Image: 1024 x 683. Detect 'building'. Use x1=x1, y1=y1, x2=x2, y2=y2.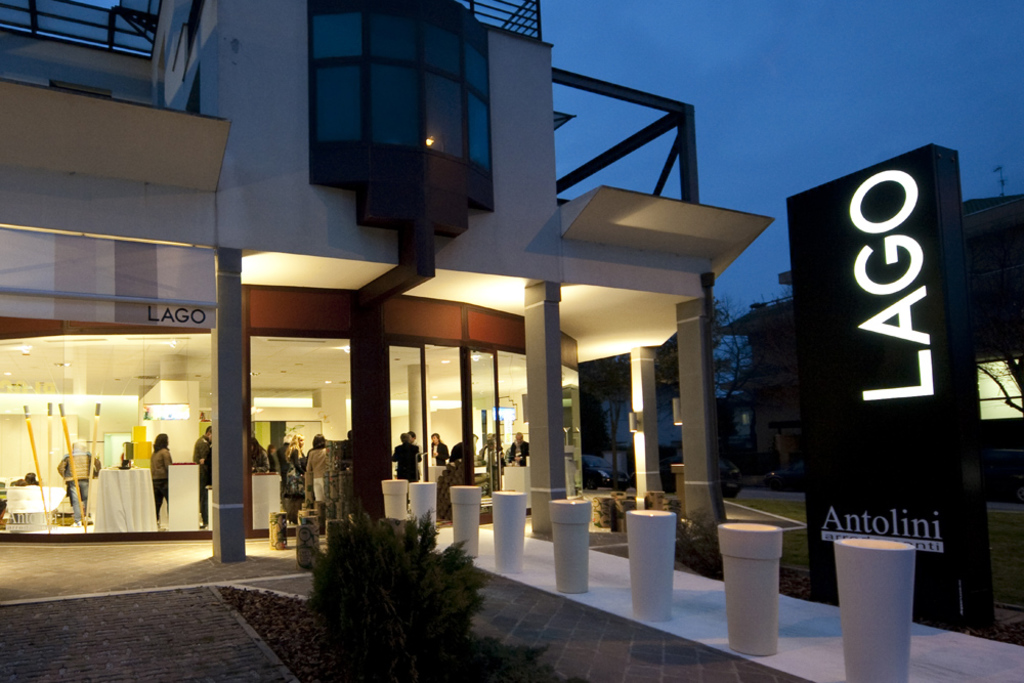
x1=0, y1=0, x2=778, y2=543.
